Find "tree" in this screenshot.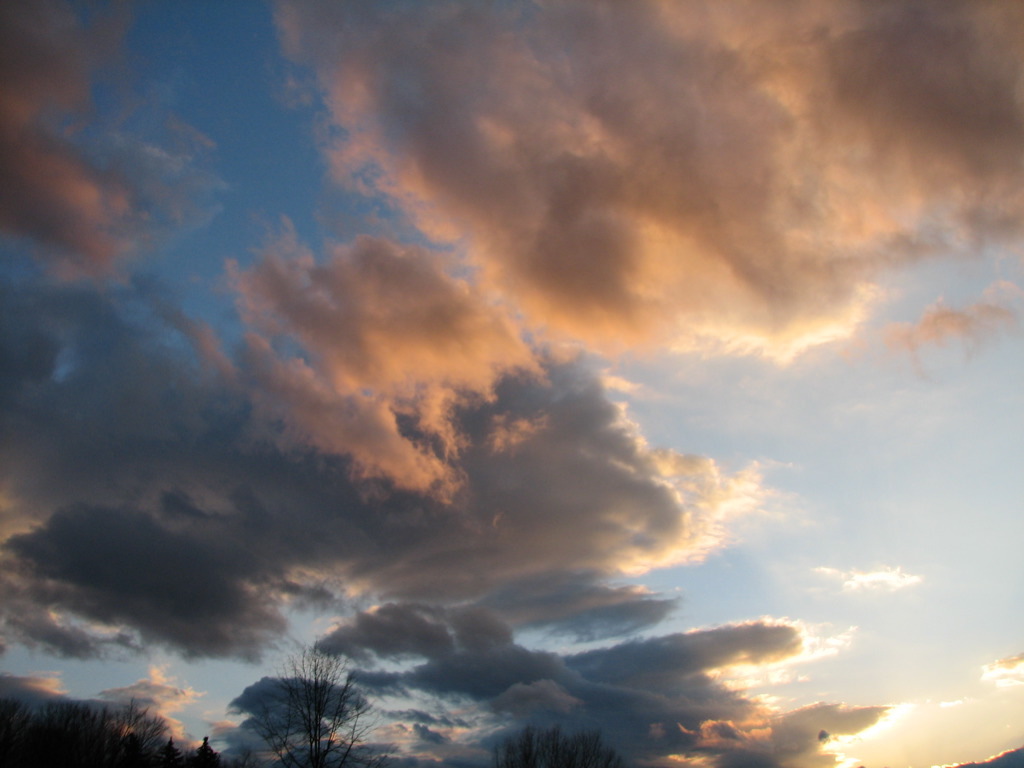
The bounding box for "tree" is box=[478, 731, 626, 767].
